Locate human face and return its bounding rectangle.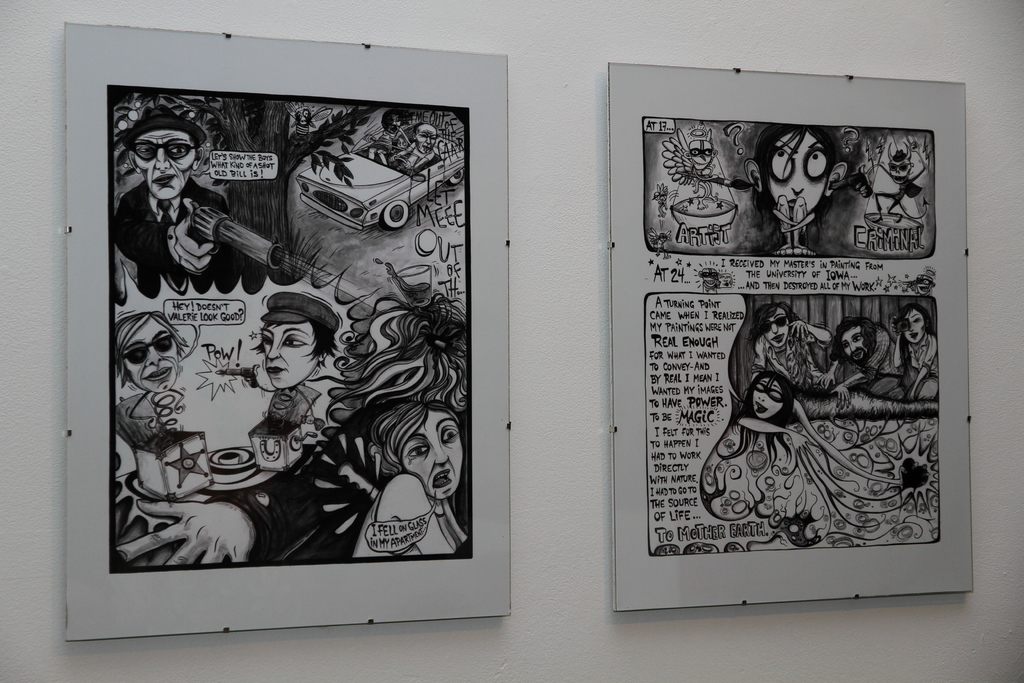
<box>751,379,785,418</box>.
